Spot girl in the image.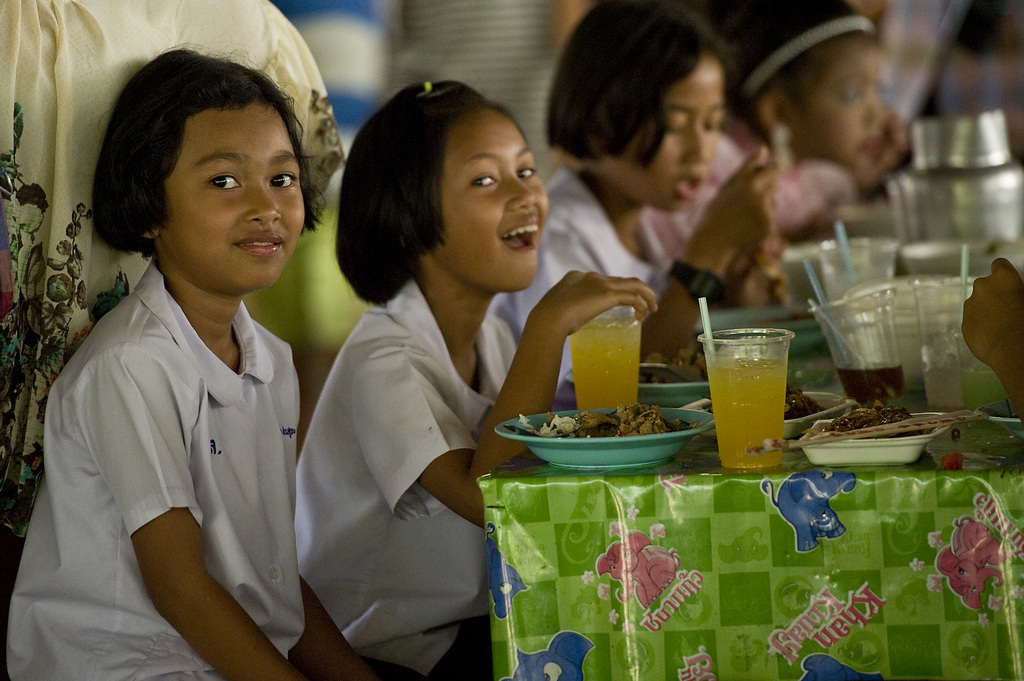
girl found at (6, 41, 422, 680).
